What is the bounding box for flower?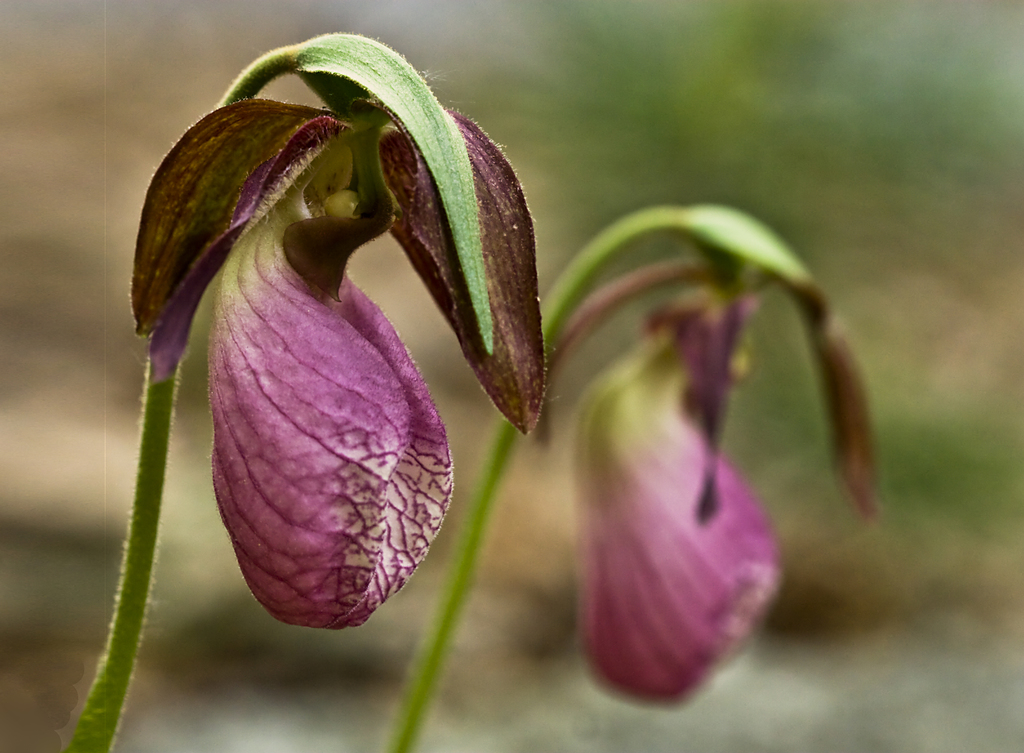
crop(565, 279, 780, 707).
